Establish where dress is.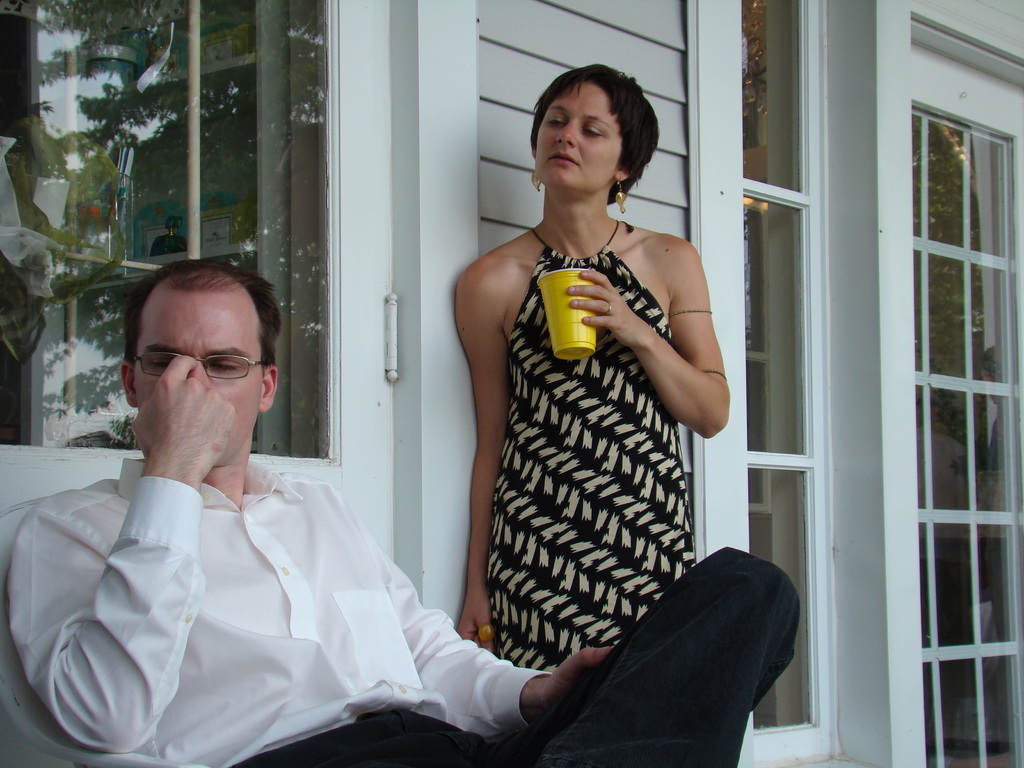
Established at <region>458, 184, 730, 676</region>.
